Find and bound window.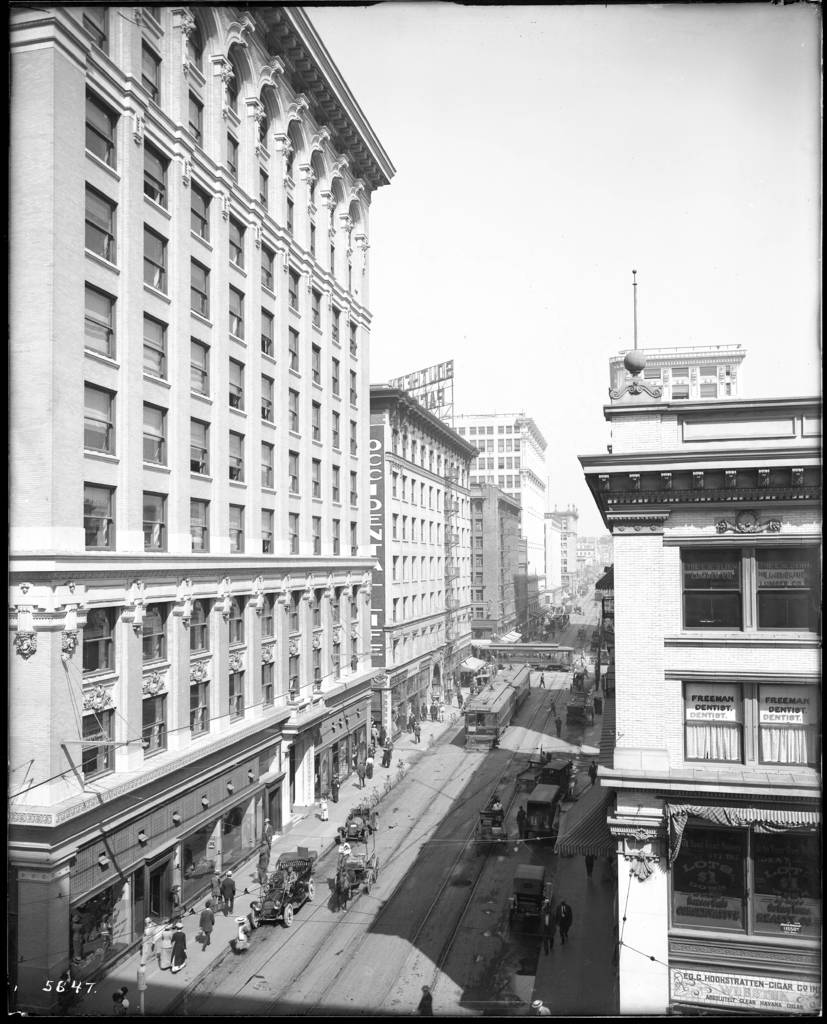
Bound: [left=330, top=406, right=340, bottom=458].
